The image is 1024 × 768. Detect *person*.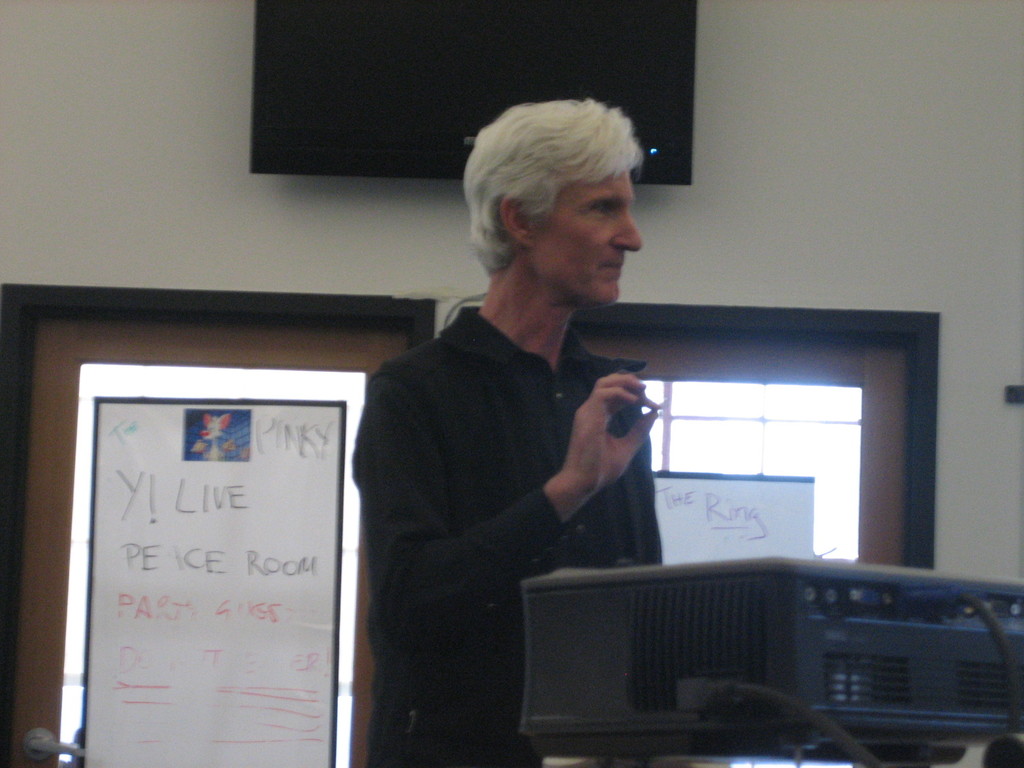
Detection: crop(348, 99, 712, 753).
